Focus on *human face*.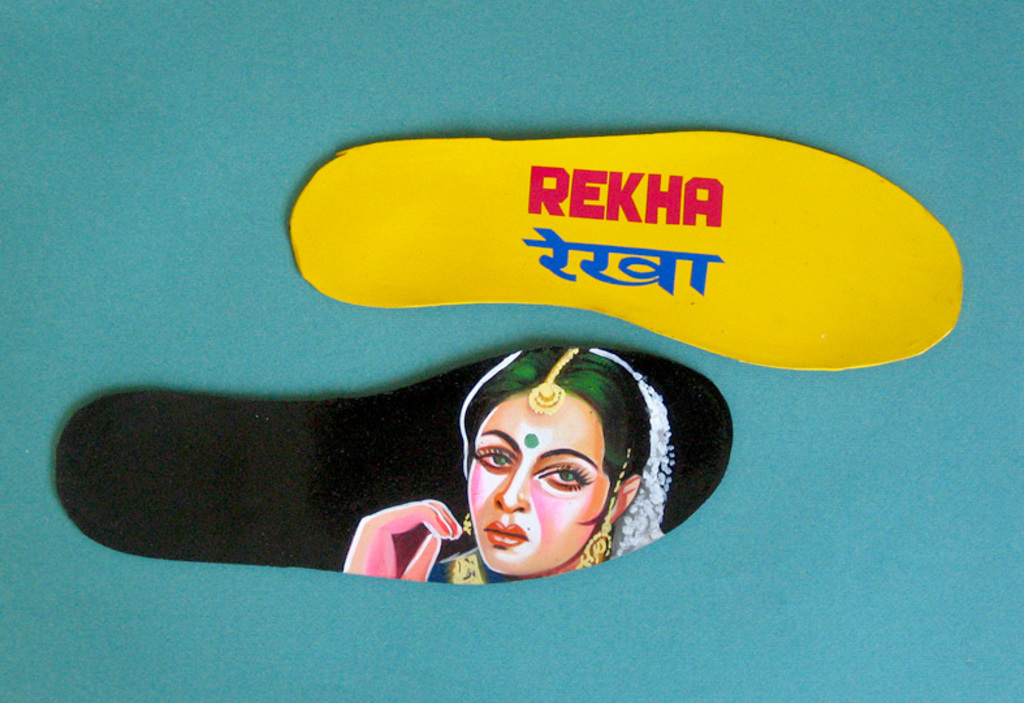
Focused at rect(467, 411, 601, 577).
